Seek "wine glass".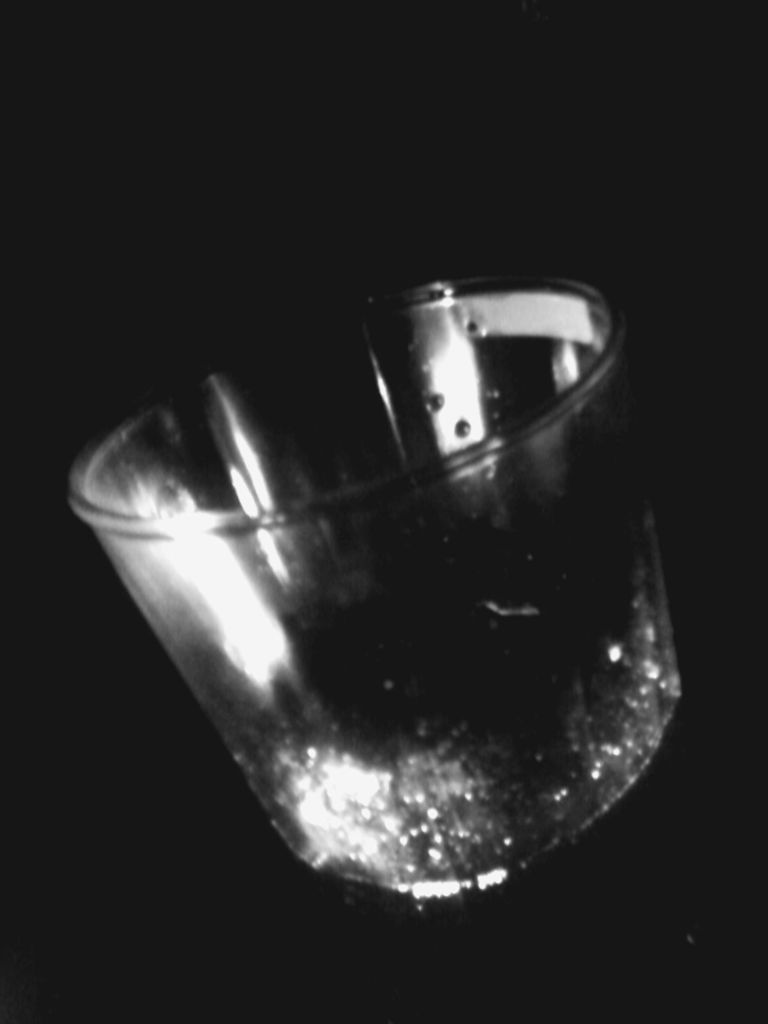
[67,271,697,930].
